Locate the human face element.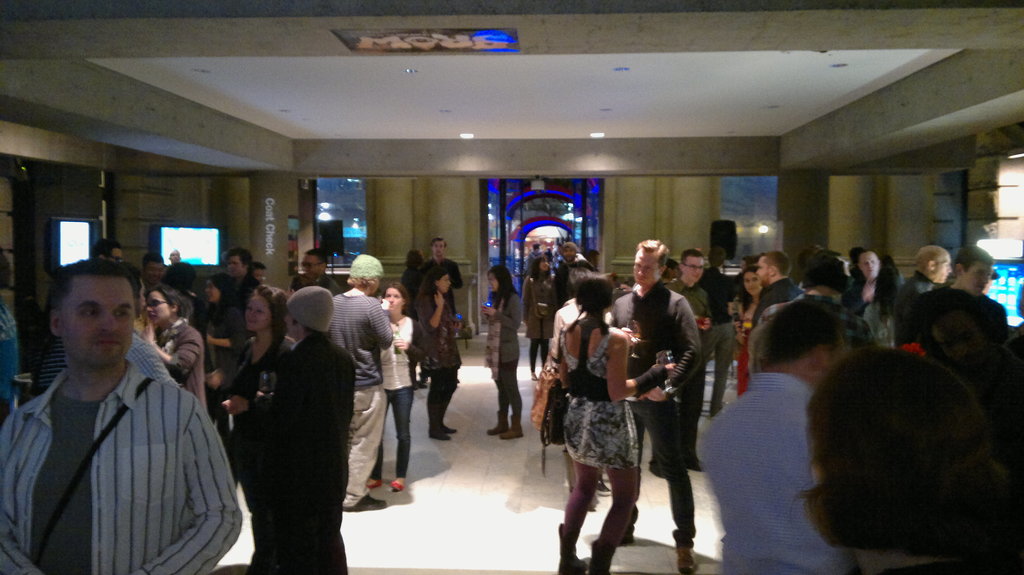
Element bbox: [145,261,165,283].
